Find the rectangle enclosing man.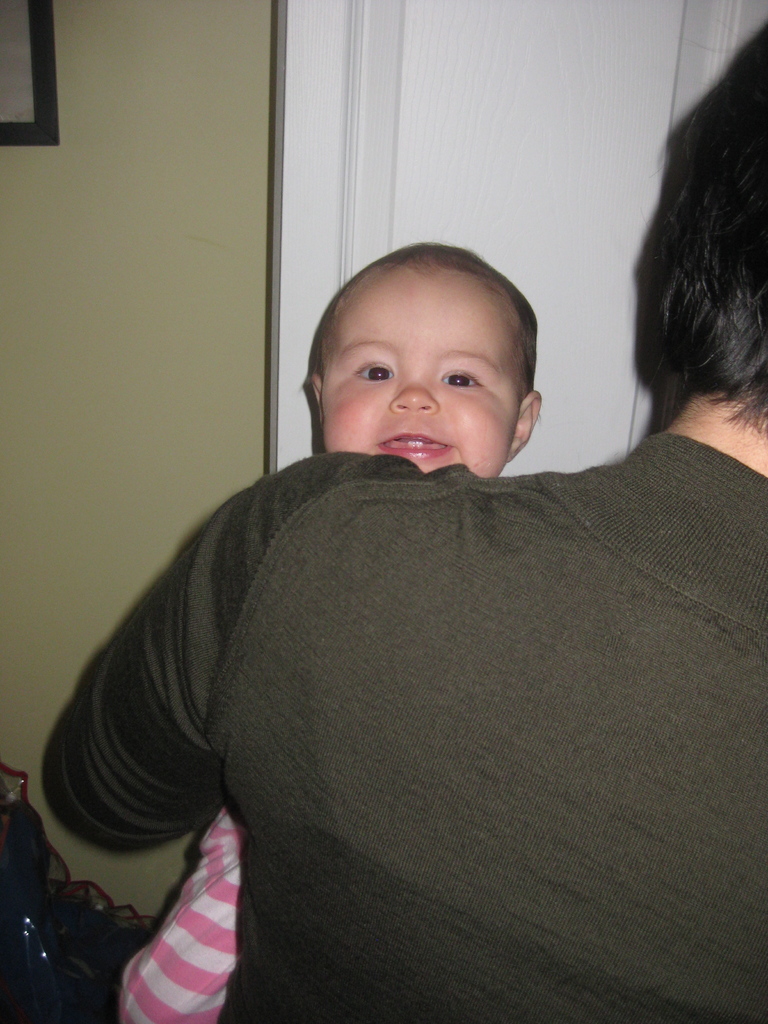
[29,18,767,1023].
